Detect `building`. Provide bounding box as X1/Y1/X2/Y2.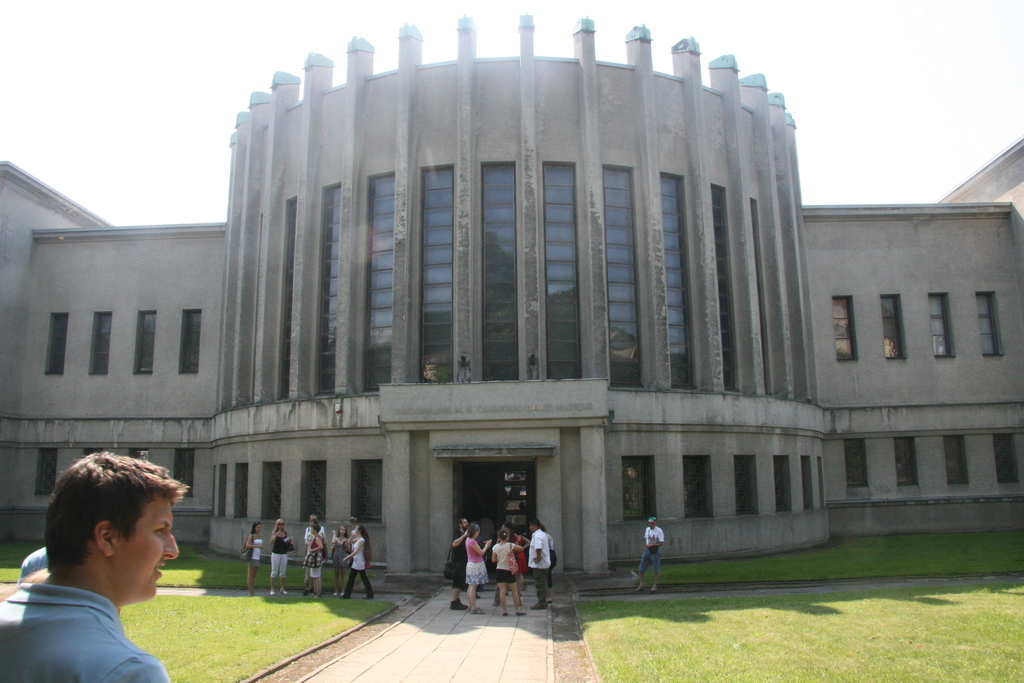
0/15/1023/586.
